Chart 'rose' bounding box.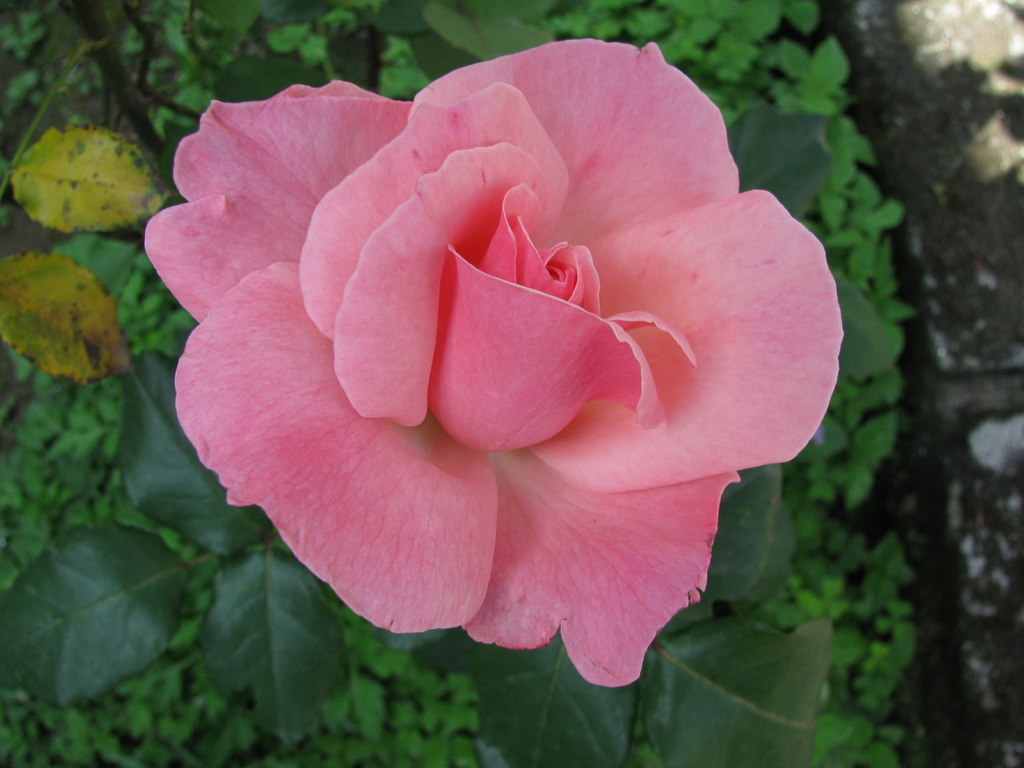
Charted: <region>143, 38, 849, 693</region>.
